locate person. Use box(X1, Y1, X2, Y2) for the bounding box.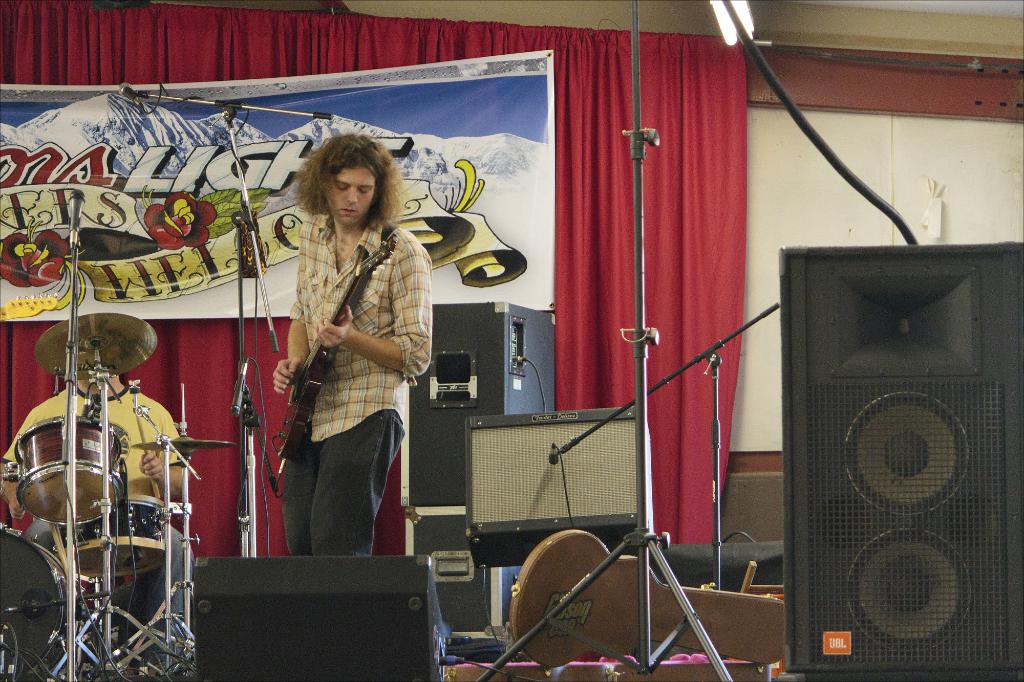
box(0, 376, 196, 681).
